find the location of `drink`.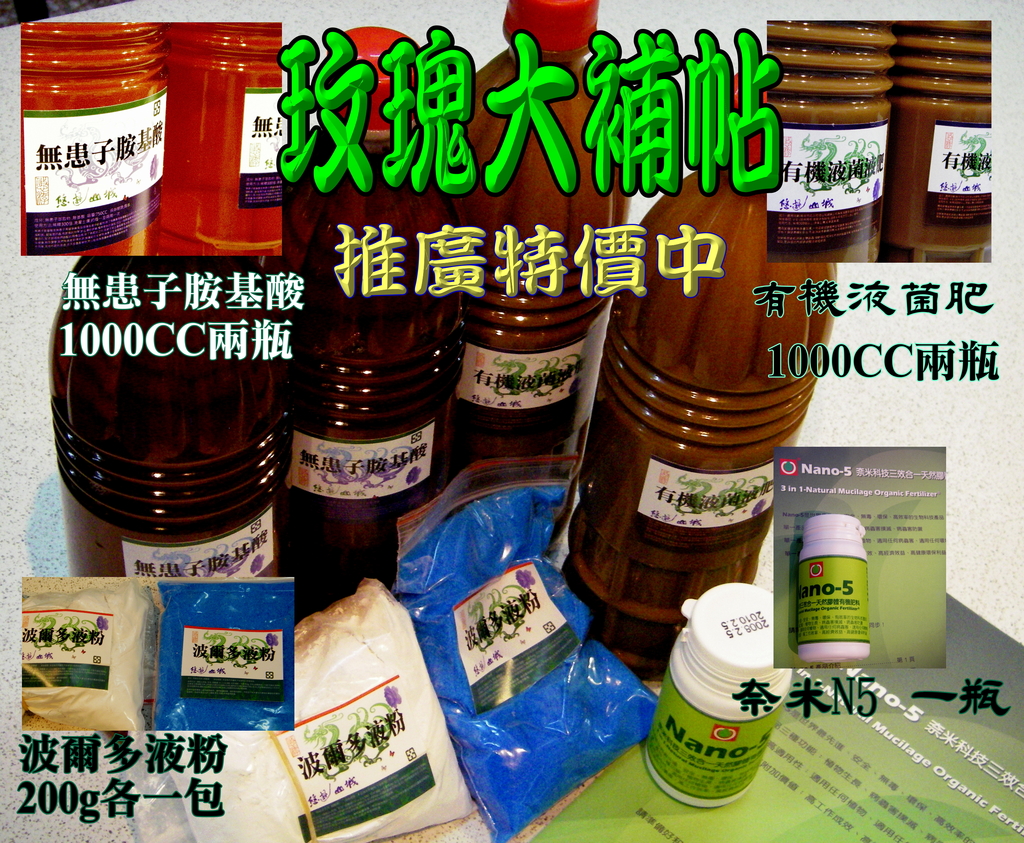
Location: box(446, 0, 621, 559).
